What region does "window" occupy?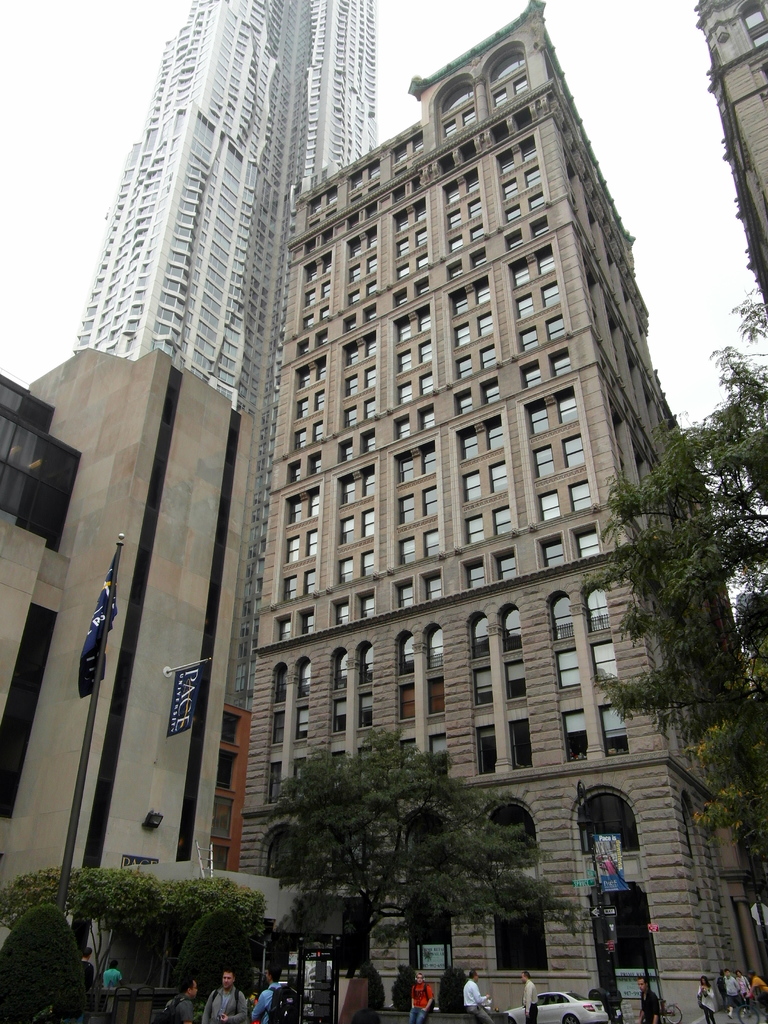
rect(471, 224, 483, 244).
